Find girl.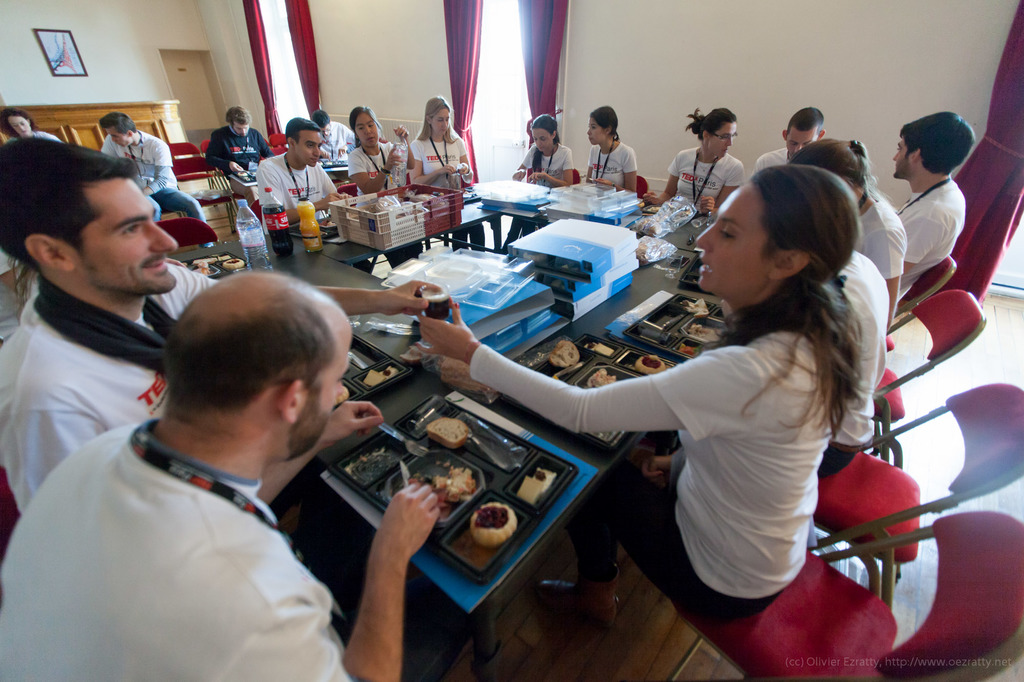
crop(516, 115, 573, 187).
